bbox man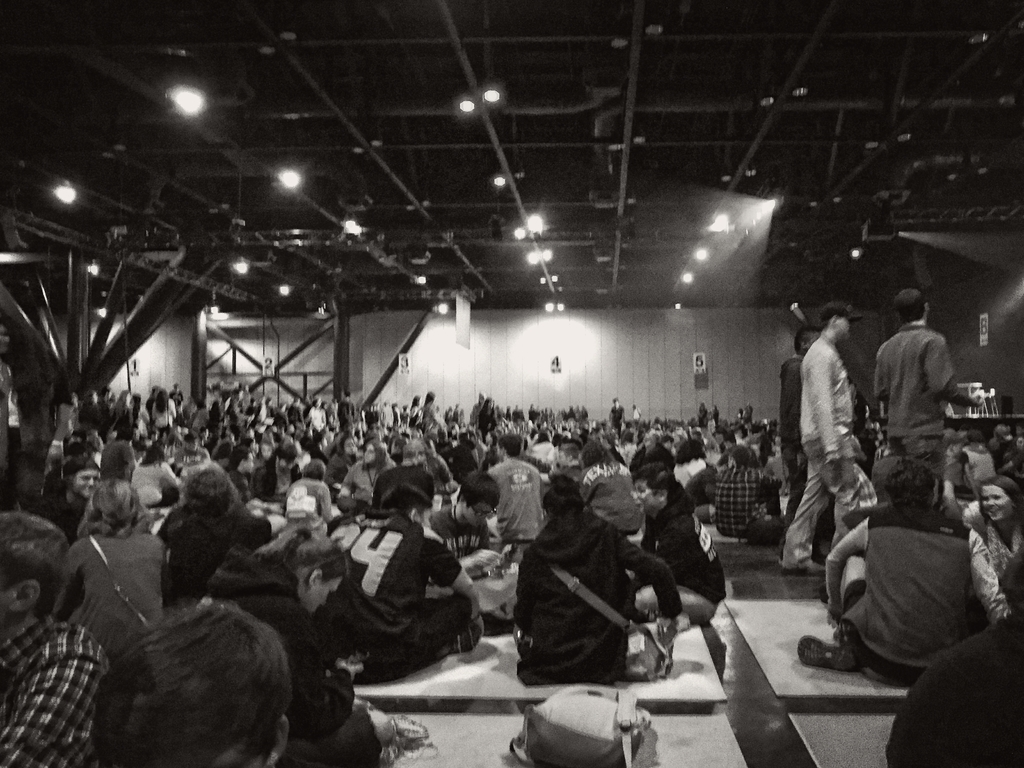
bbox=(998, 437, 1023, 474)
